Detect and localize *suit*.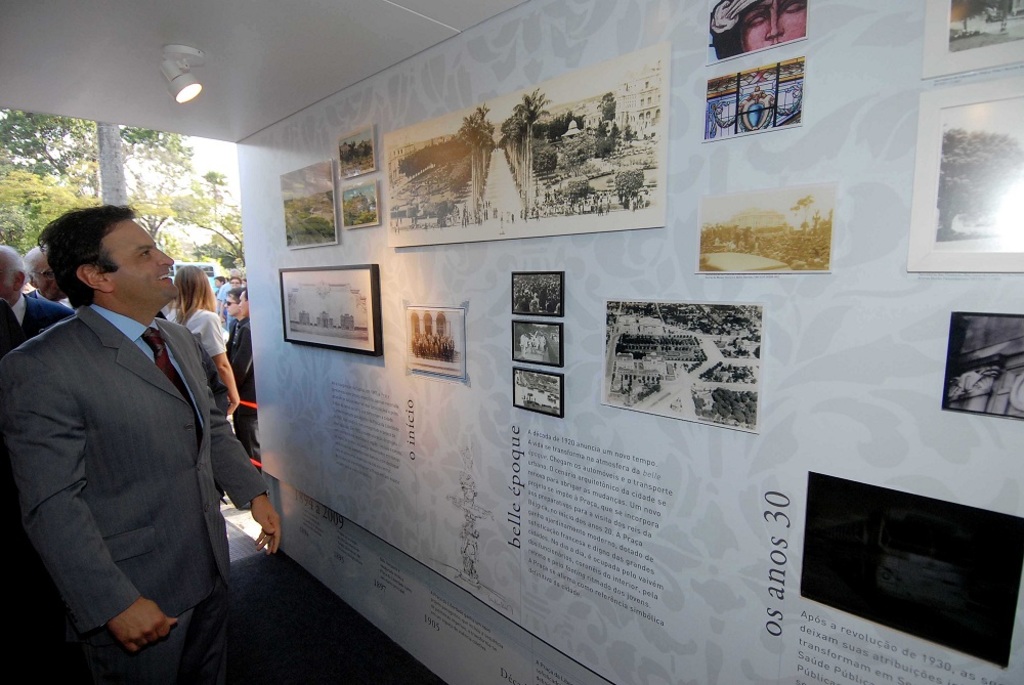
Localized at Rect(12, 227, 246, 673).
